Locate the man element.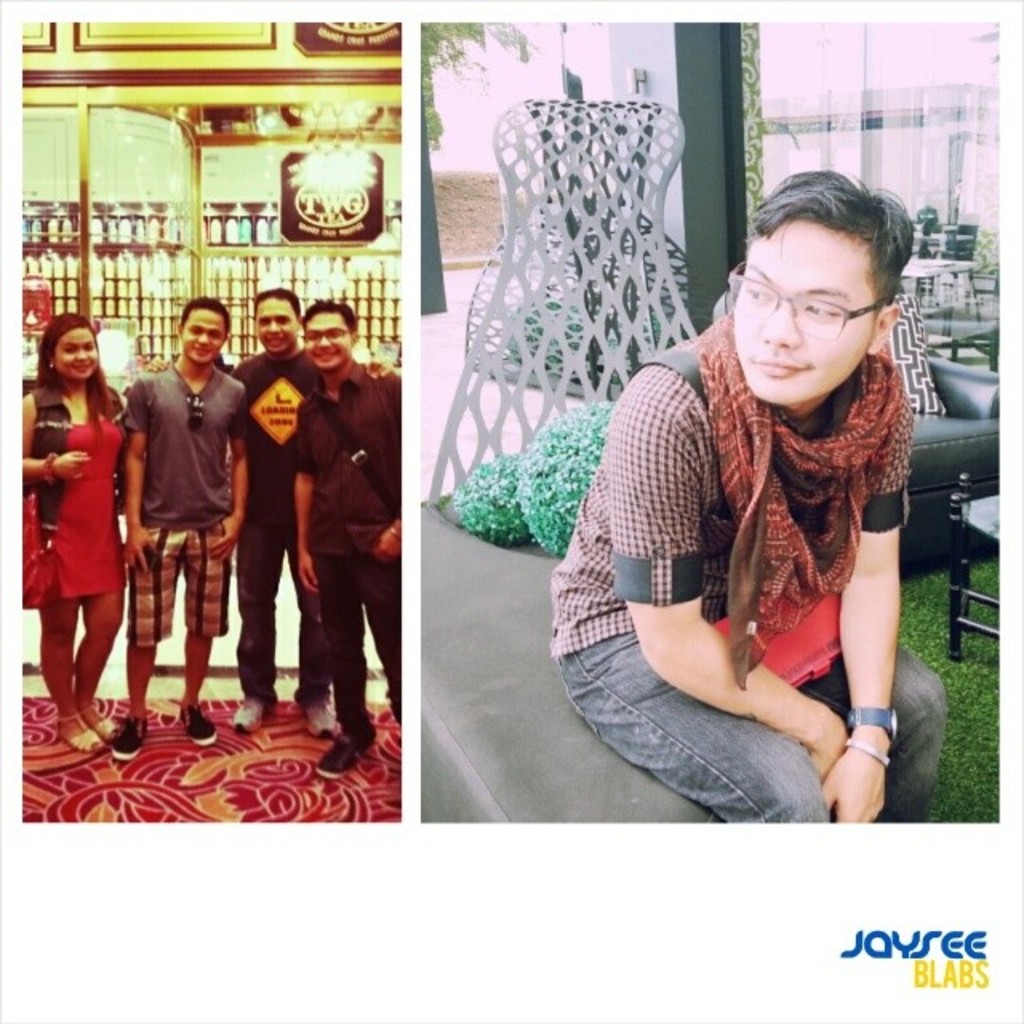
Element bbox: Rect(298, 306, 402, 776).
